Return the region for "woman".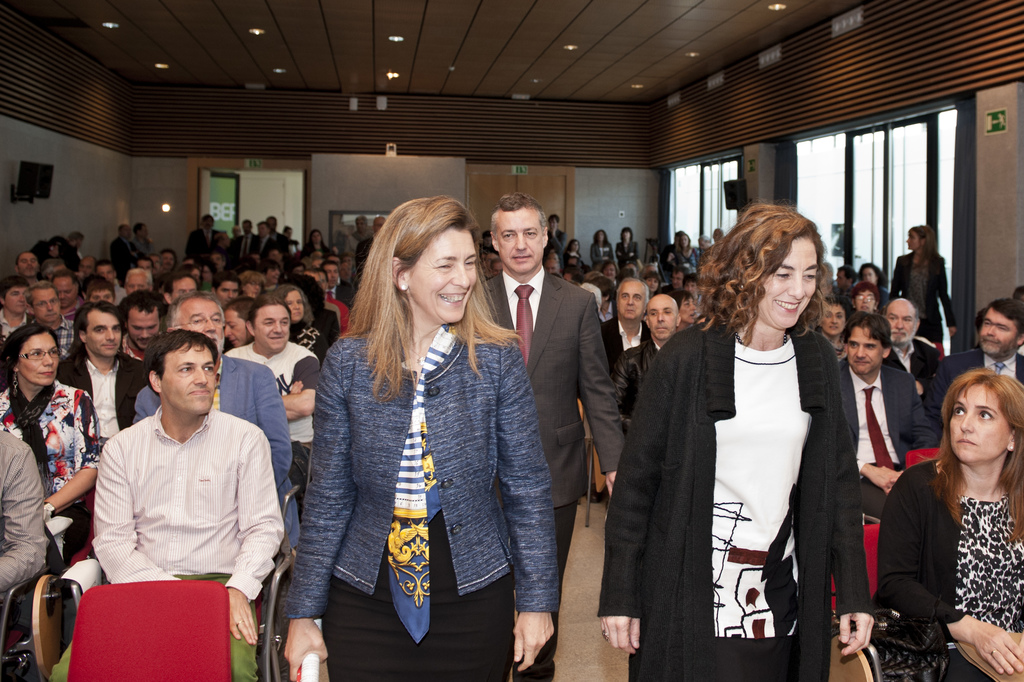
[x1=273, y1=285, x2=323, y2=366].
